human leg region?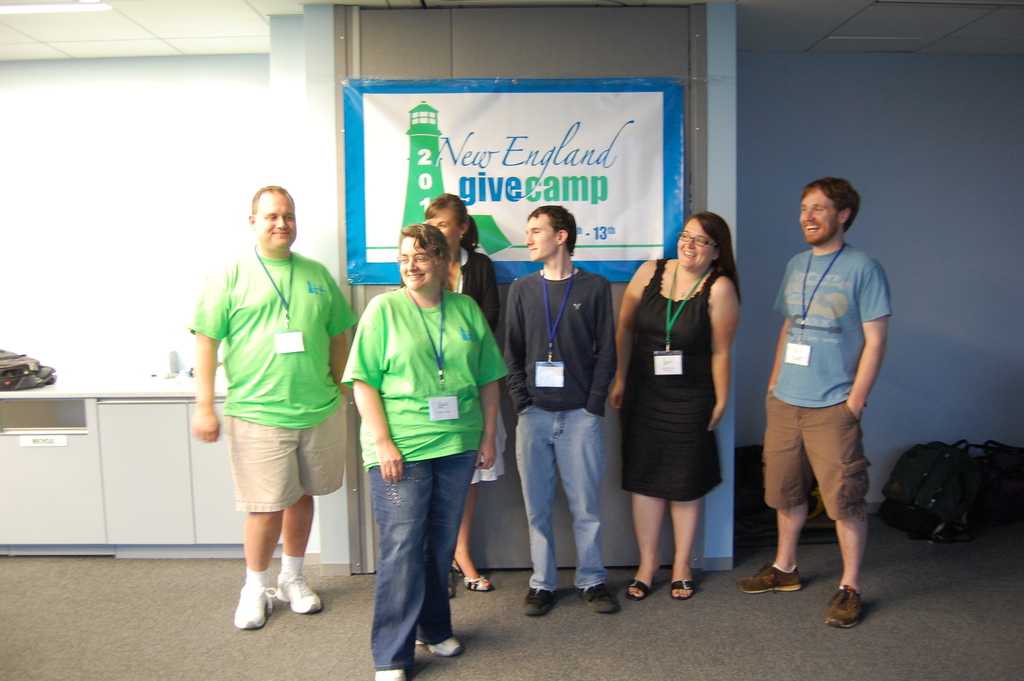
279 421 326 607
